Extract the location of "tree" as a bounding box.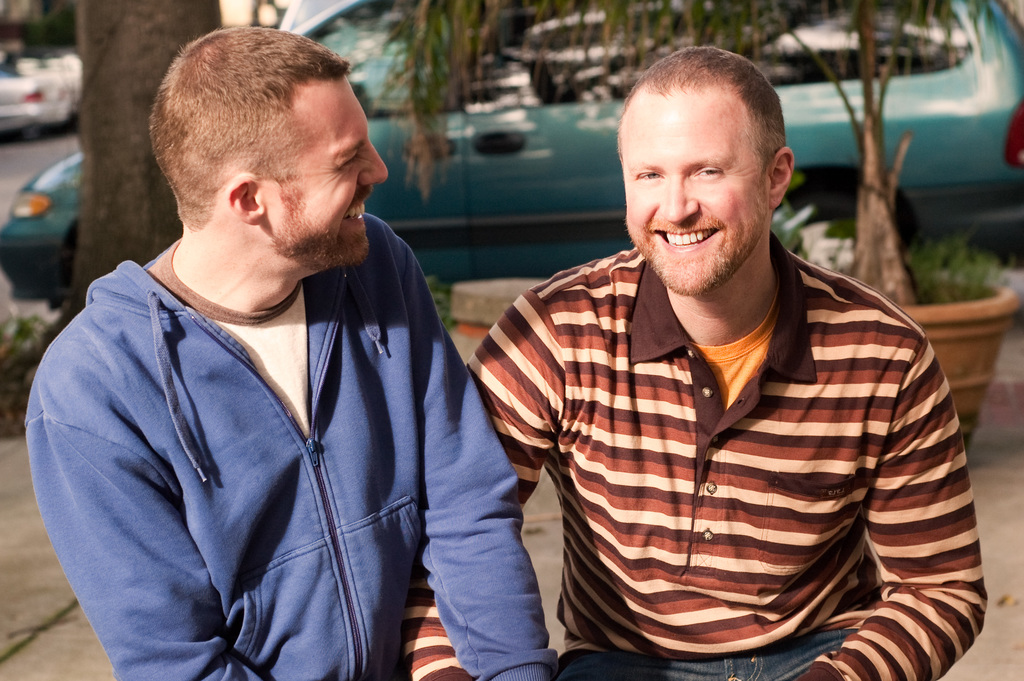
44 0 222 344.
